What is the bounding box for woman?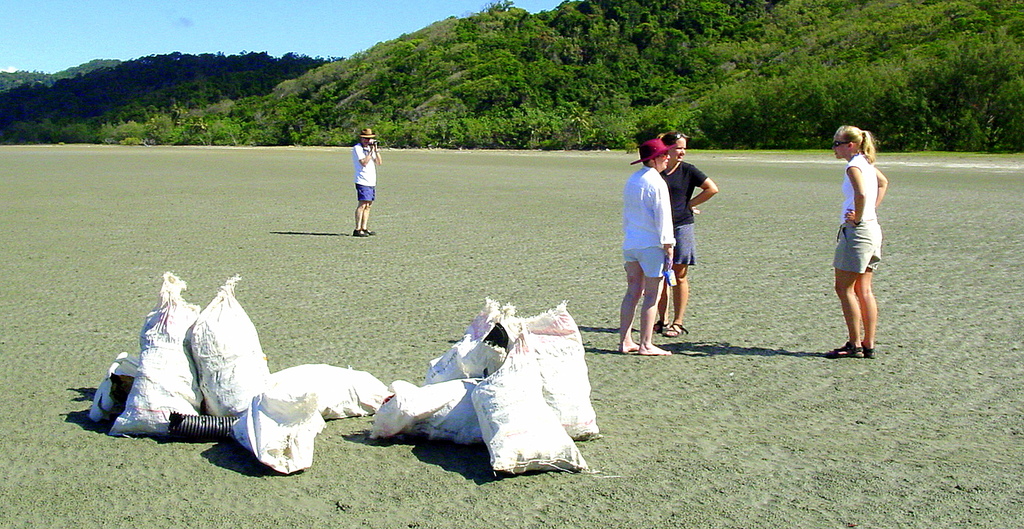
box=[655, 128, 719, 348].
